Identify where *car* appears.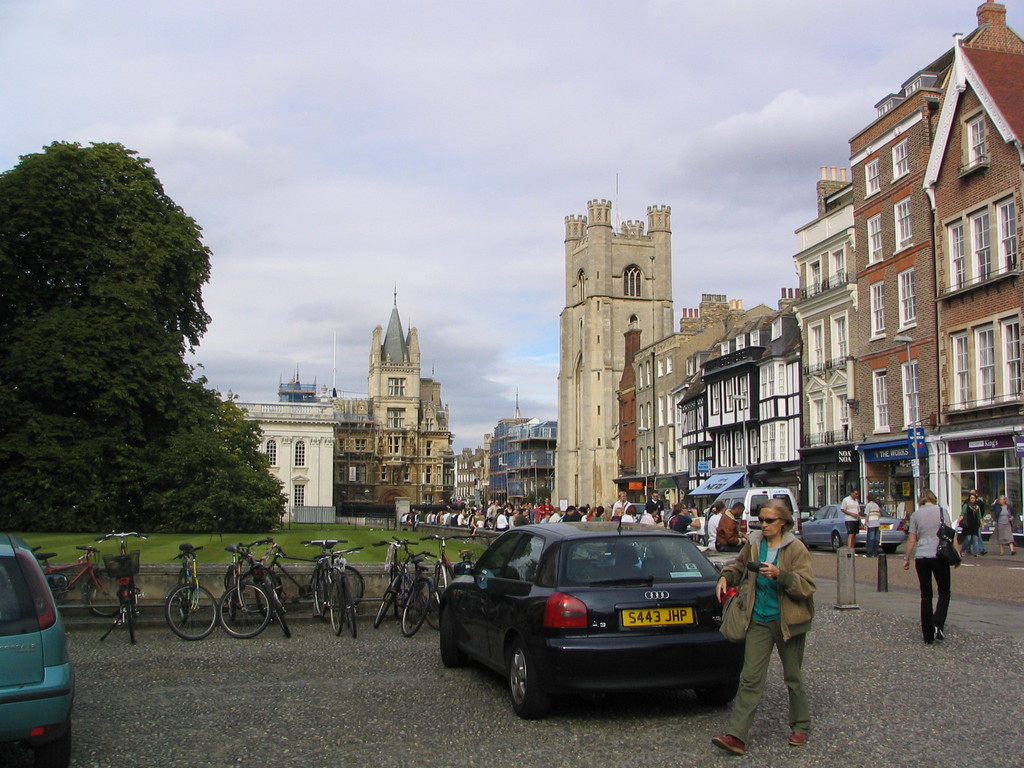
Appears at (left=798, top=507, right=918, bottom=549).
